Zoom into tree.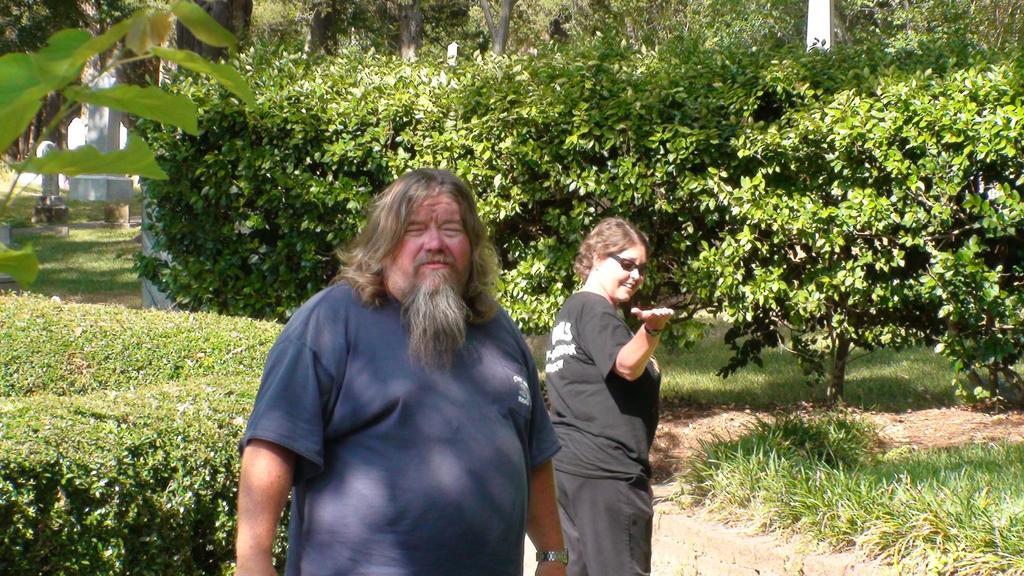
Zoom target: bbox=(522, 0, 621, 74).
